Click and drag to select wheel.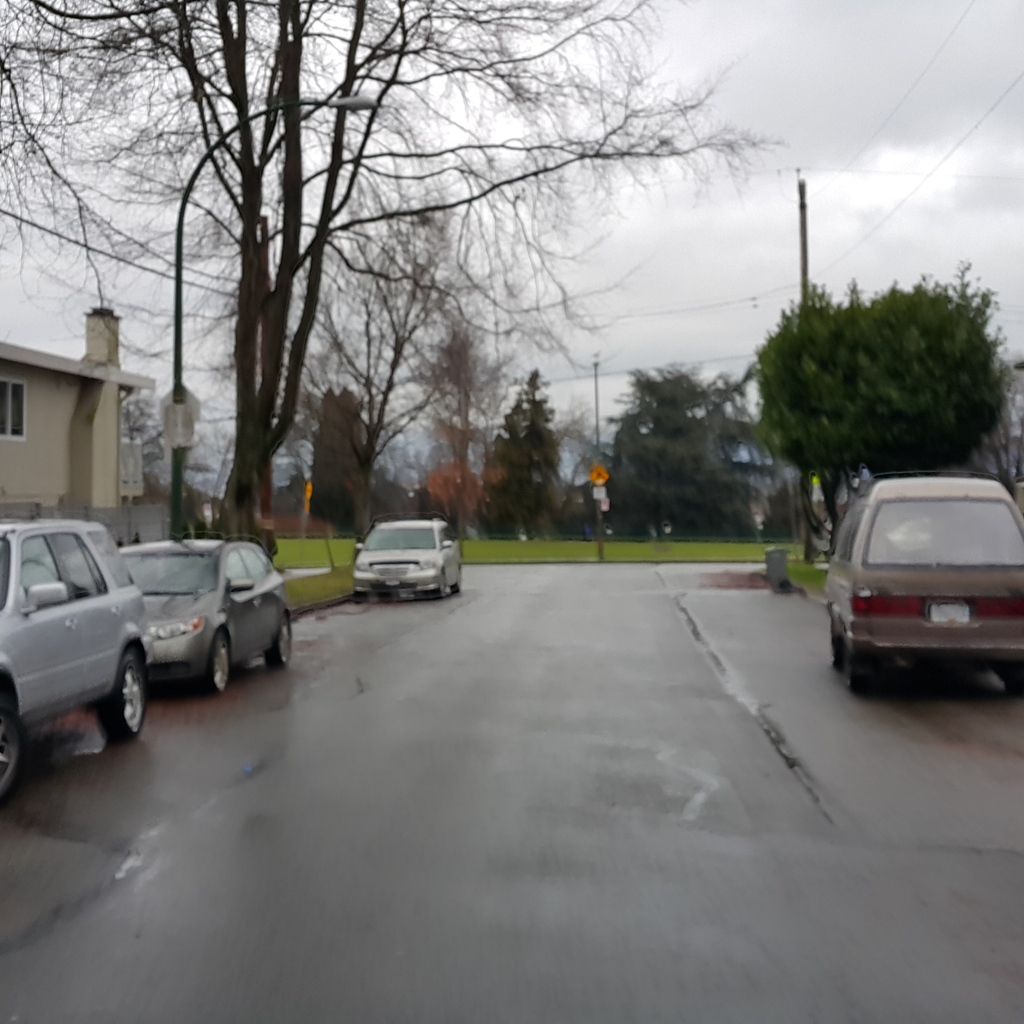
Selection: [844,652,867,696].
